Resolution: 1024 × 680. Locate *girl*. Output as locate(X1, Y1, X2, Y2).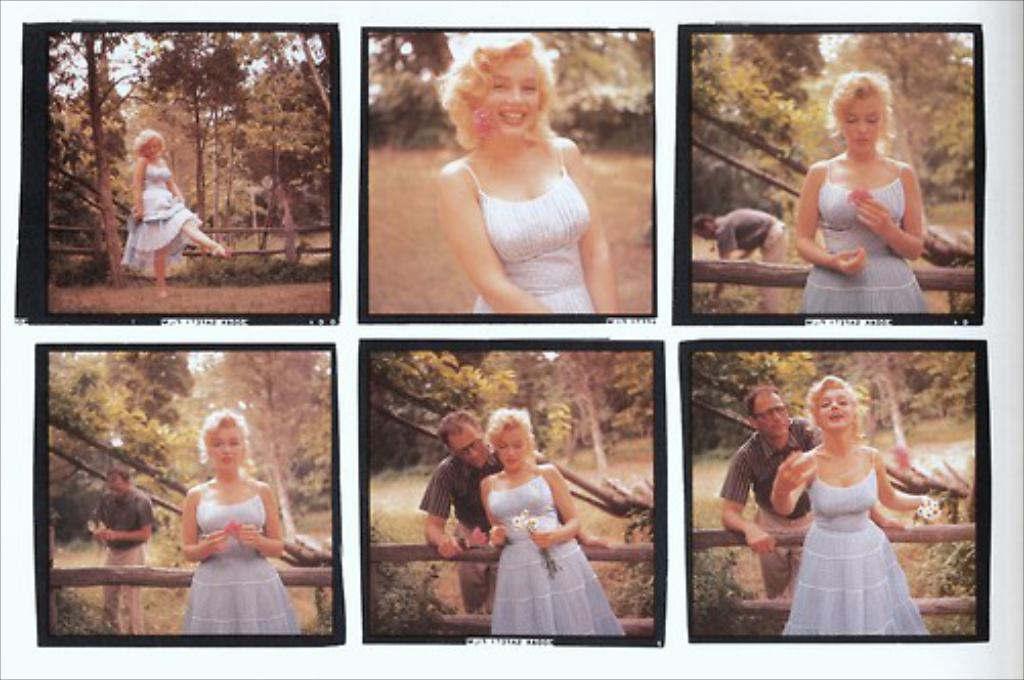
locate(770, 371, 938, 631).
